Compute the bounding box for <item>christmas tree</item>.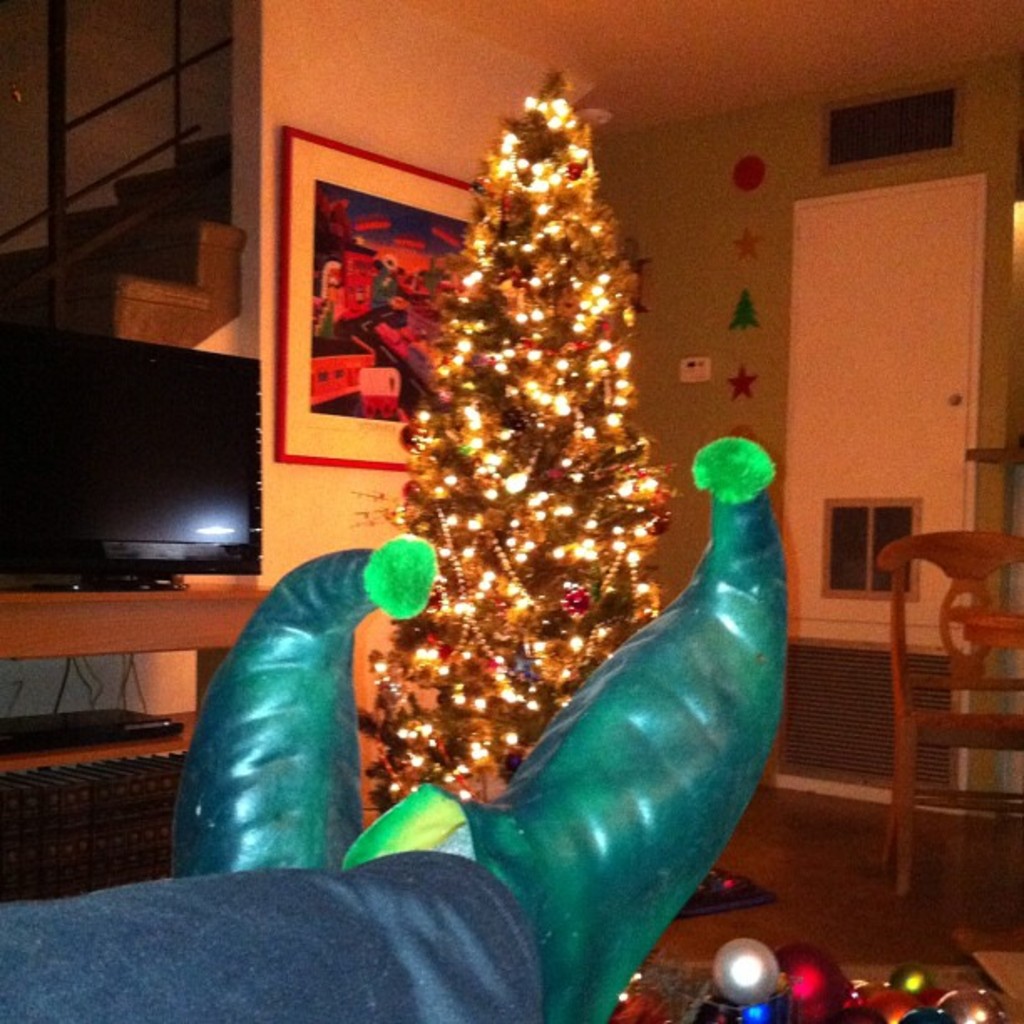
[370, 67, 681, 822].
